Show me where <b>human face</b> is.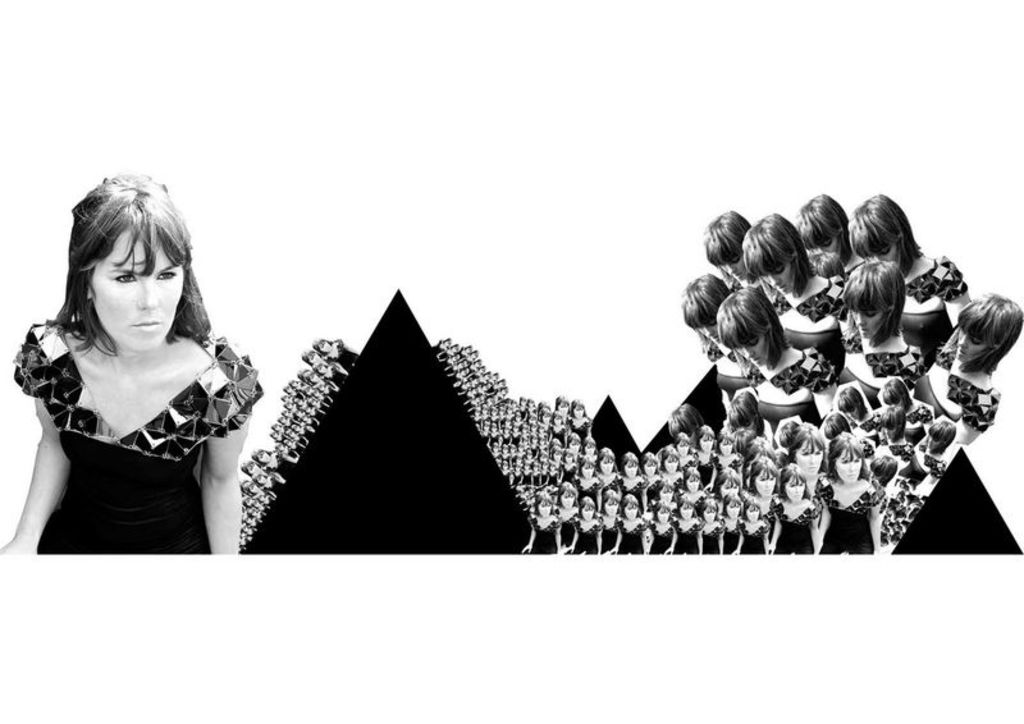
<b>human face</b> is at <box>737,334,767,365</box>.
